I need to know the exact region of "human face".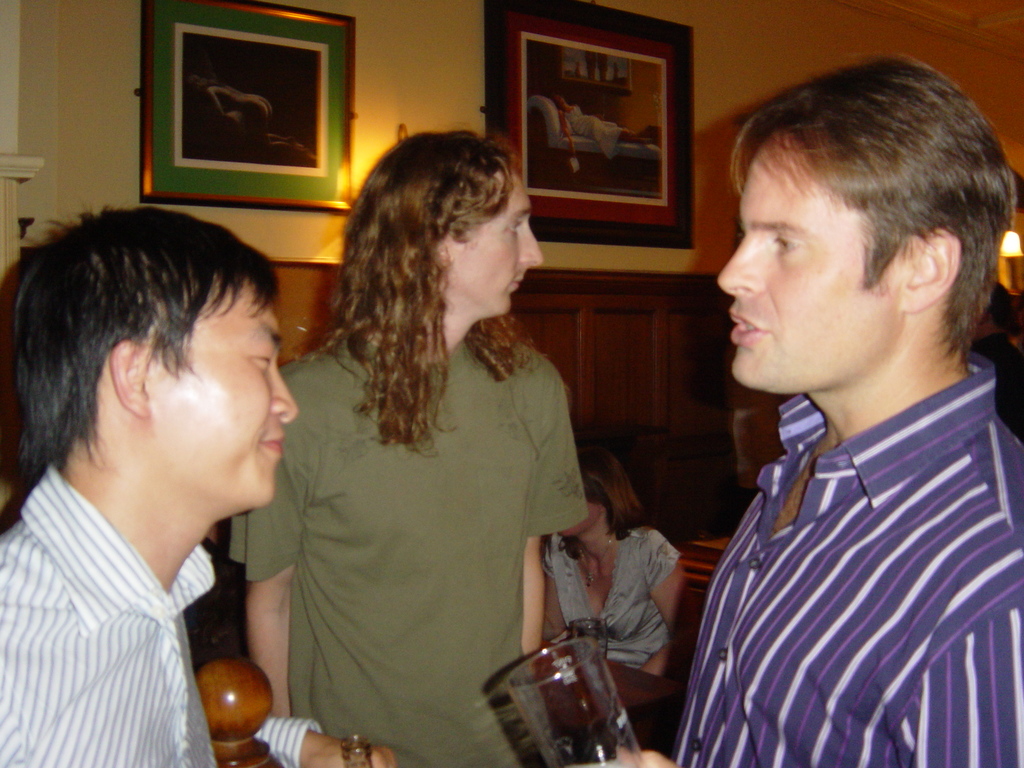
Region: bbox=[148, 280, 301, 508].
